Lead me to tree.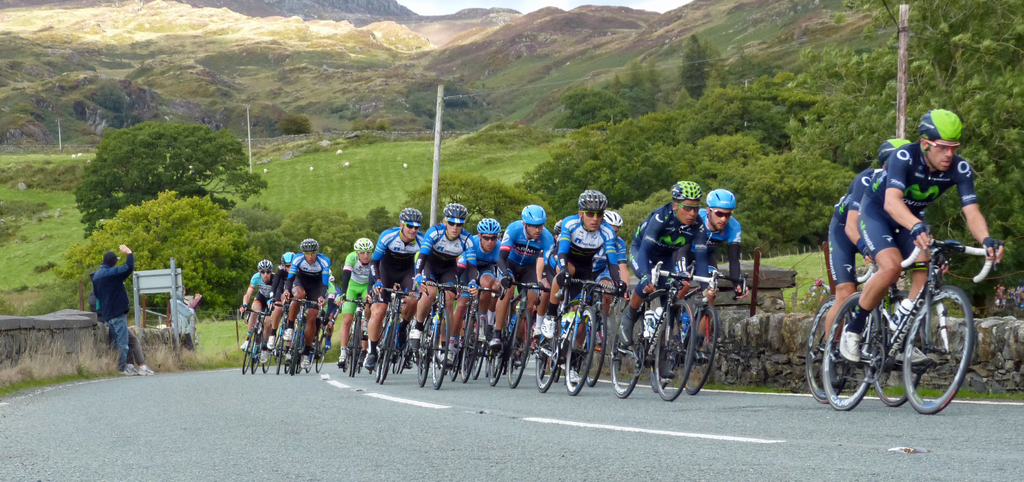
Lead to locate(675, 35, 711, 100).
